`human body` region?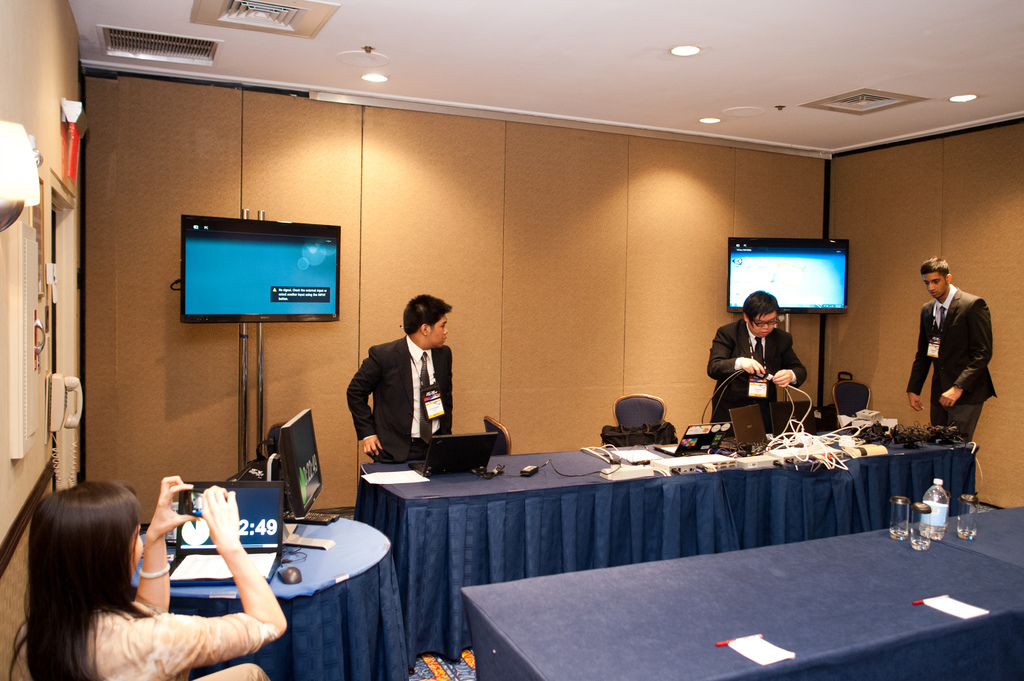
x1=346, y1=335, x2=449, y2=462
